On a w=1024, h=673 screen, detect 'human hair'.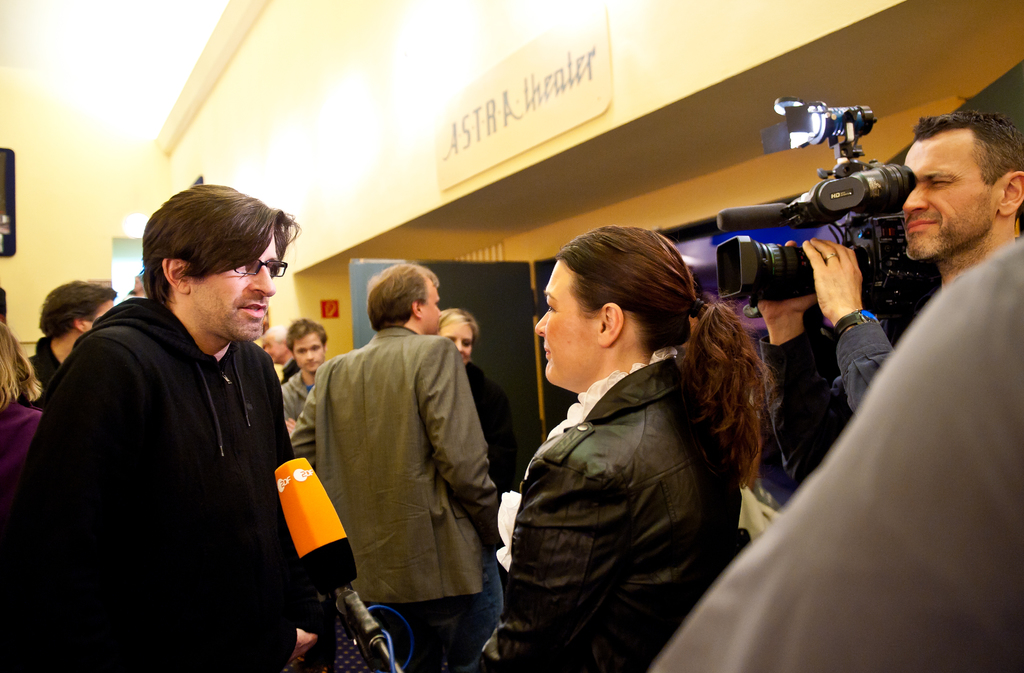
select_region(559, 228, 773, 479).
